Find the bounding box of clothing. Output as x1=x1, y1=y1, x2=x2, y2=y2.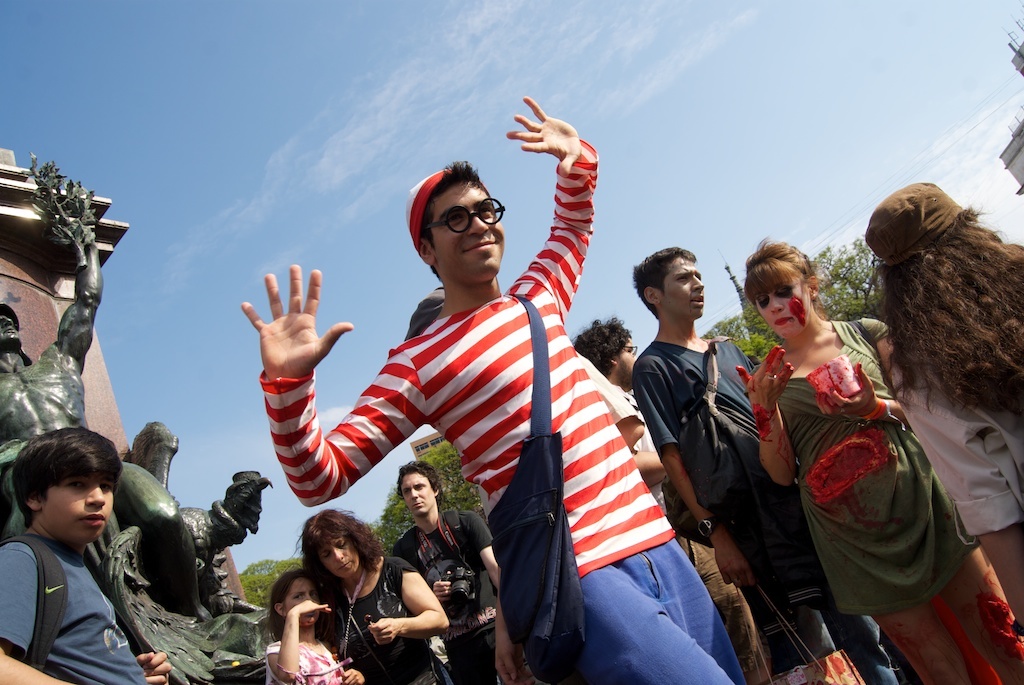
x1=321, y1=551, x2=457, y2=684.
